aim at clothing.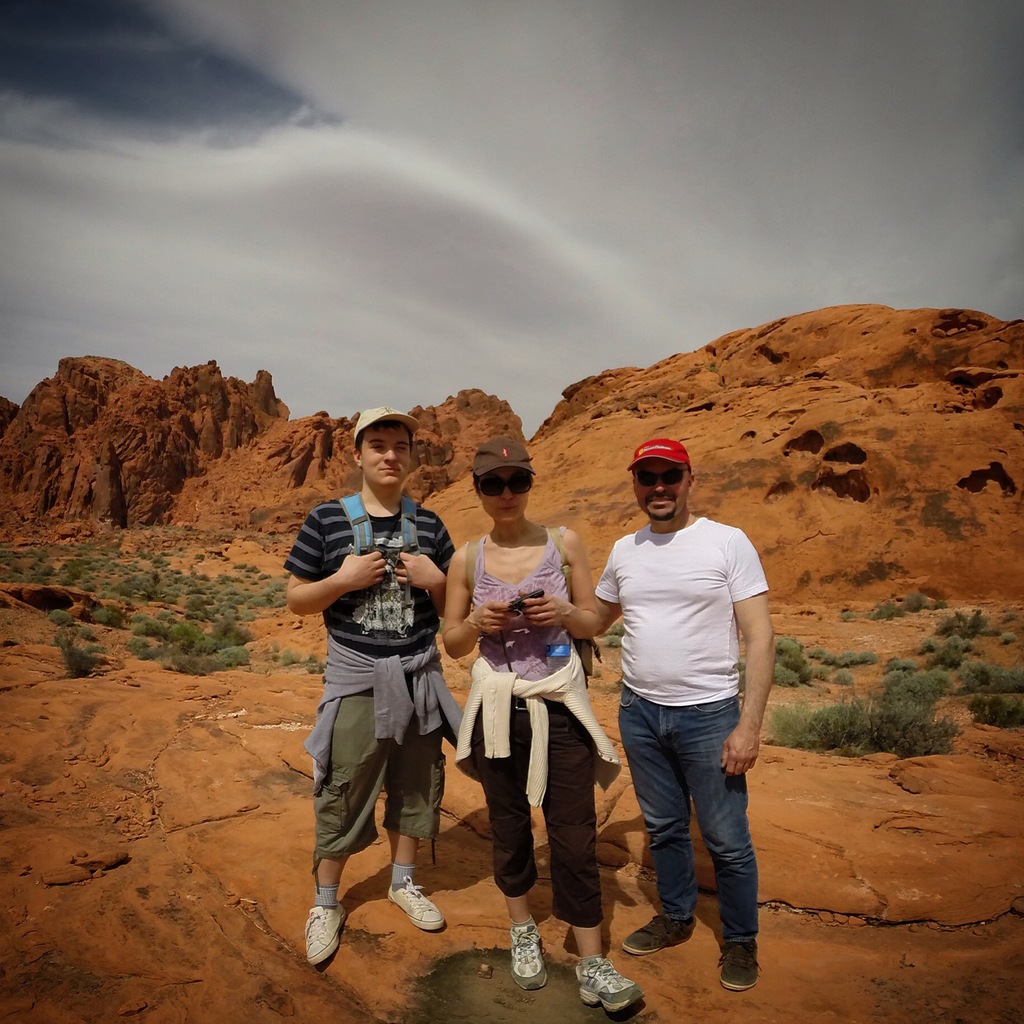
Aimed at Rect(598, 517, 764, 949).
